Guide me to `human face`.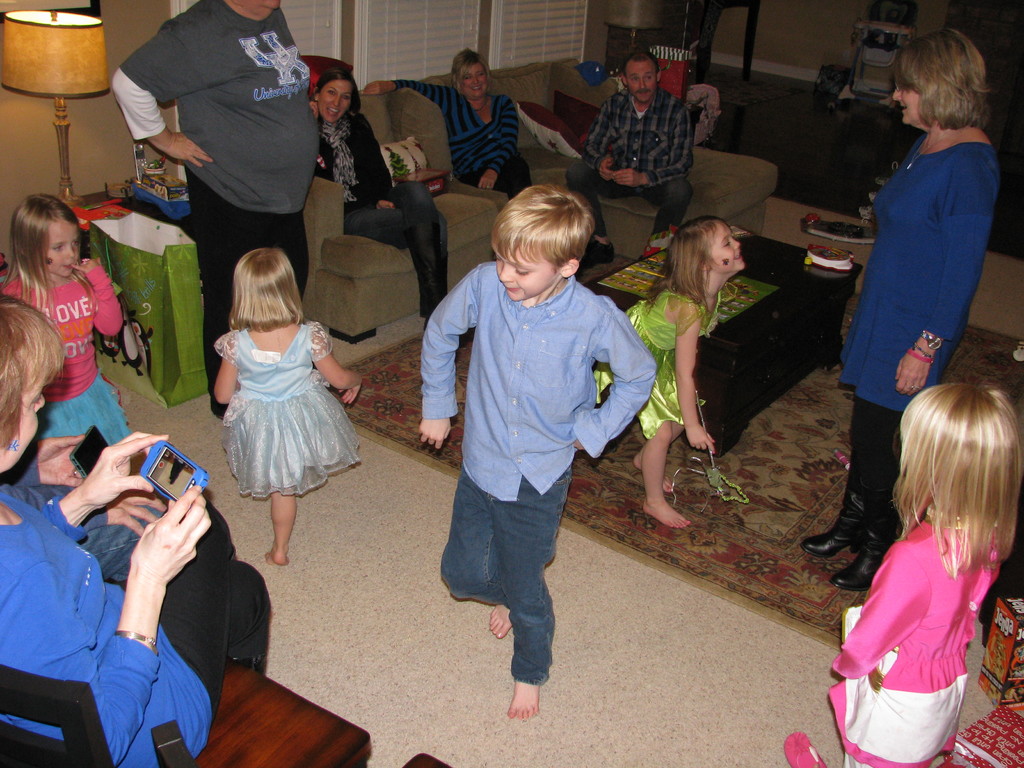
Guidance: x1=40, y1=210, x2=80, y2=273.
